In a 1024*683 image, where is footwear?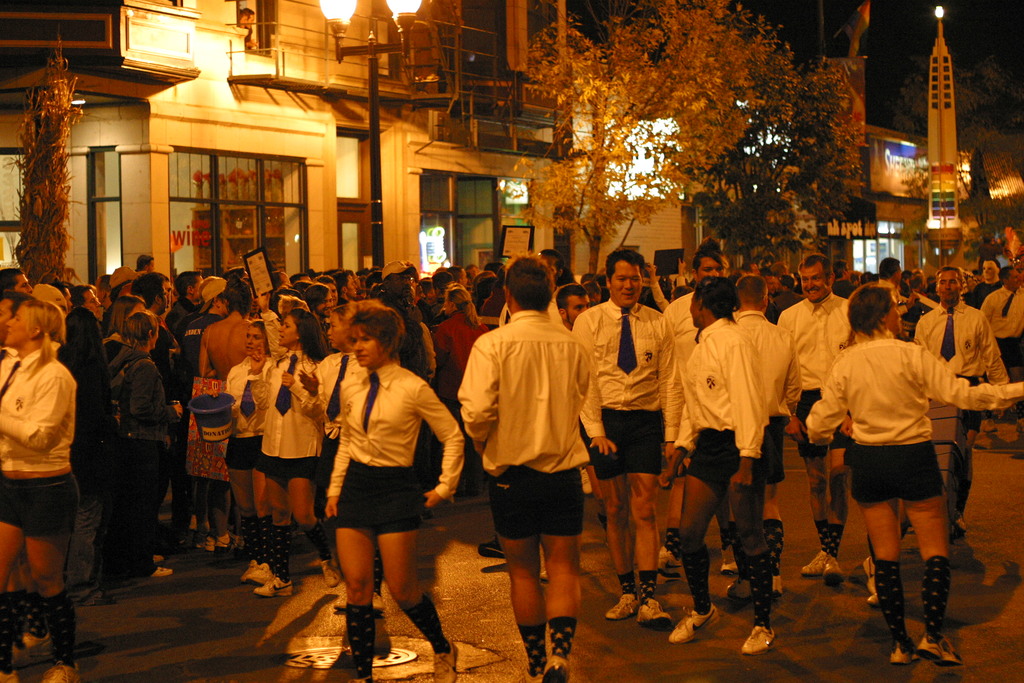
box=[724, 559, 738, 579].
